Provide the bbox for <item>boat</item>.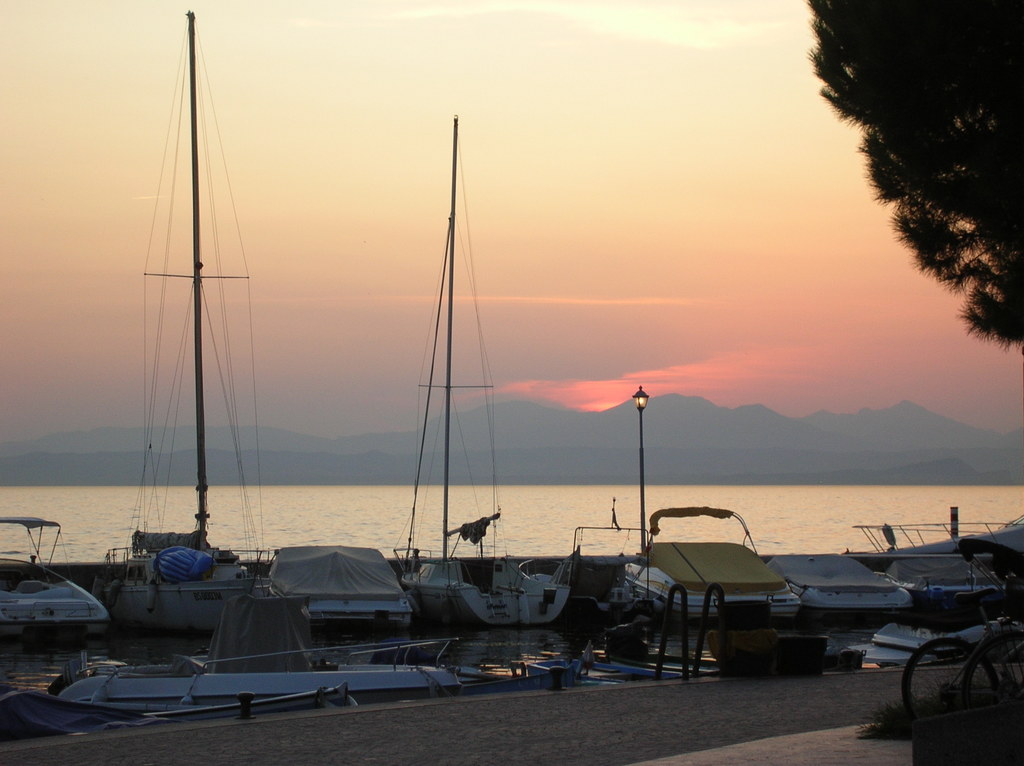
[70, 625, 484, 692].
